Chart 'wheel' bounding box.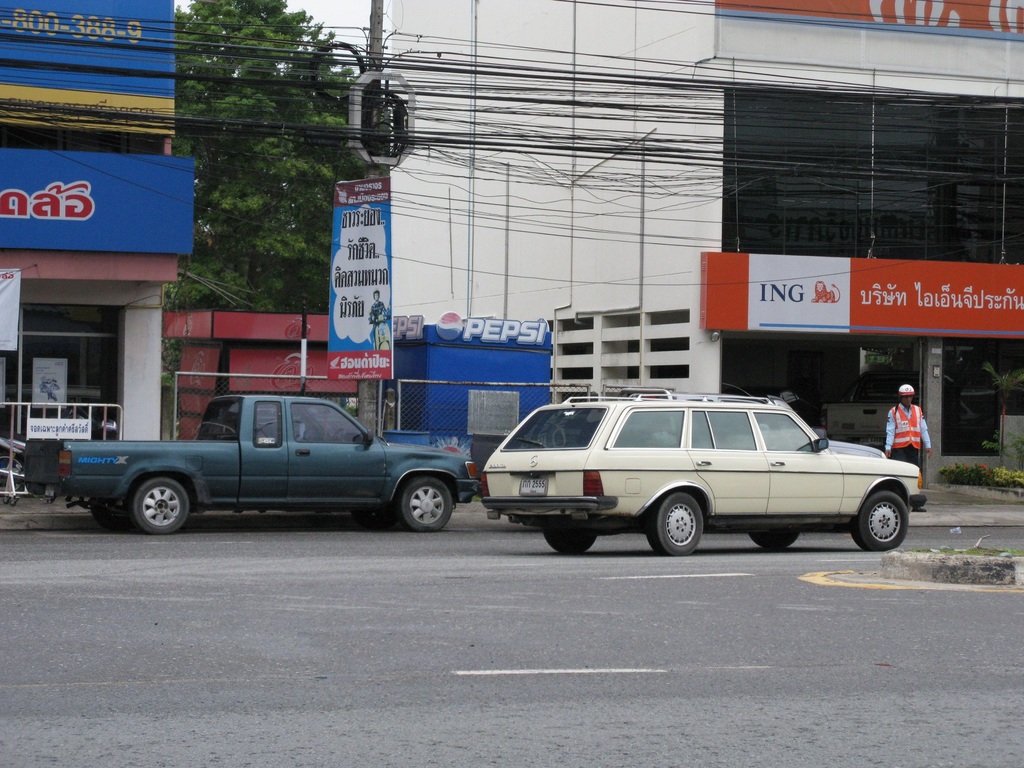
Charted: (134,478,192,541).
